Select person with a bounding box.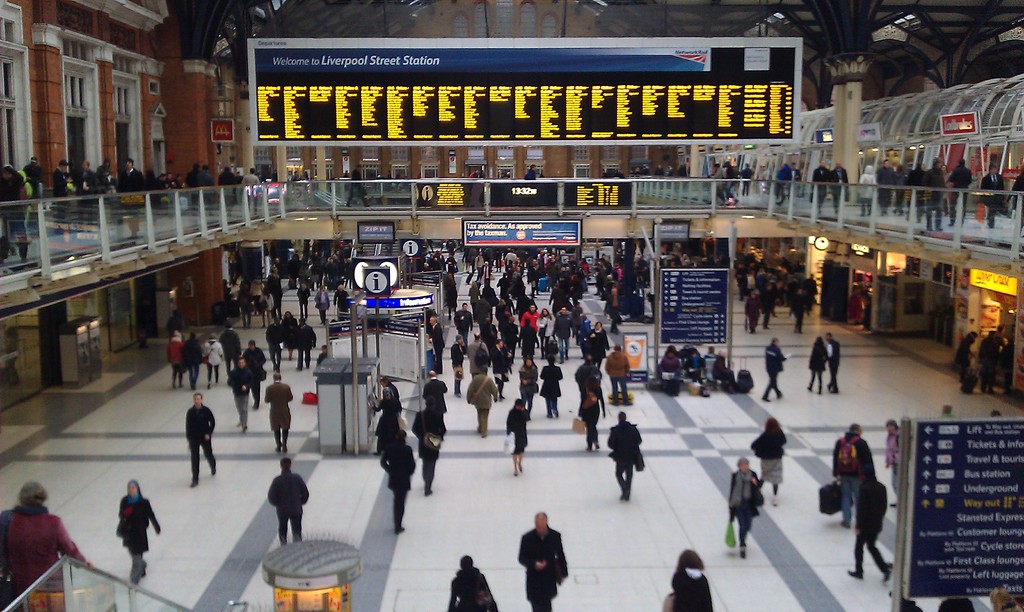
x1=550, y1=286, x2=571, y2=308.
